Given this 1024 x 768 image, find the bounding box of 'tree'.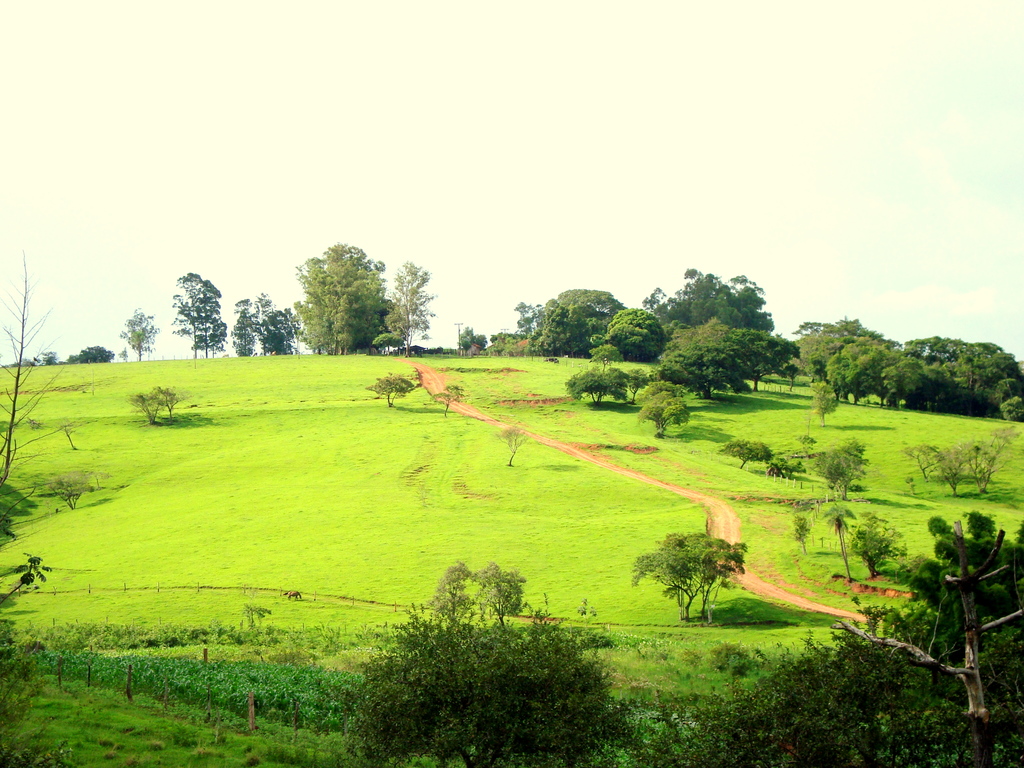
region(718, 440, 771, 471).
